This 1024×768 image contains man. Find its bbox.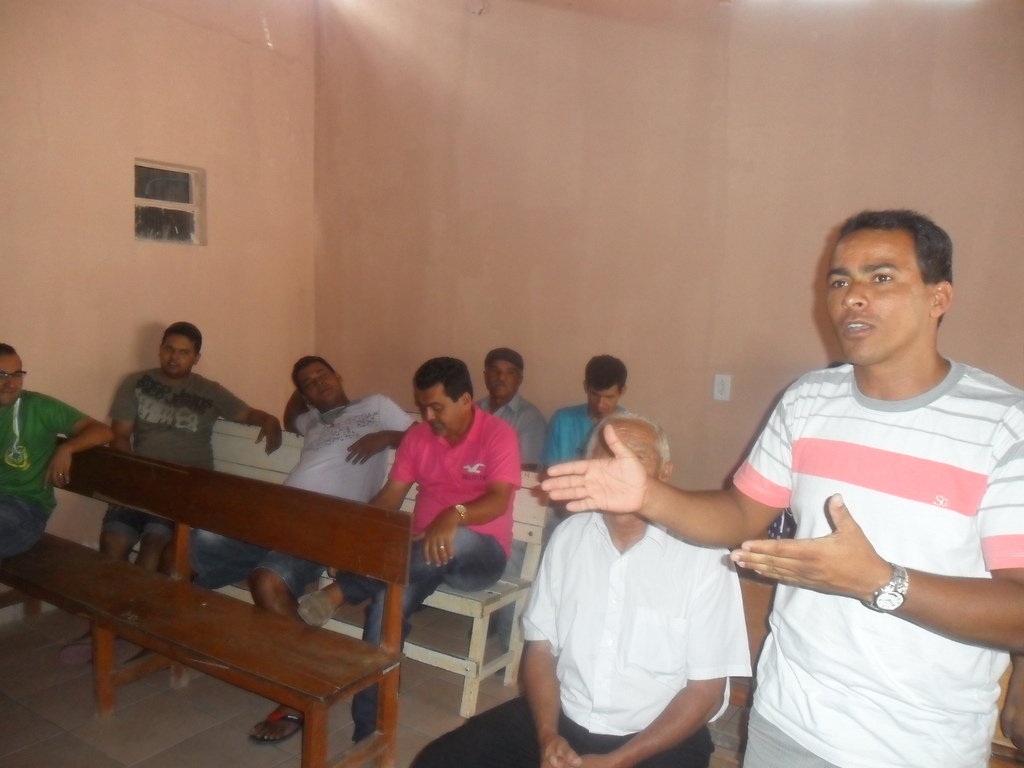
<box>59,321,287,664</box>.
